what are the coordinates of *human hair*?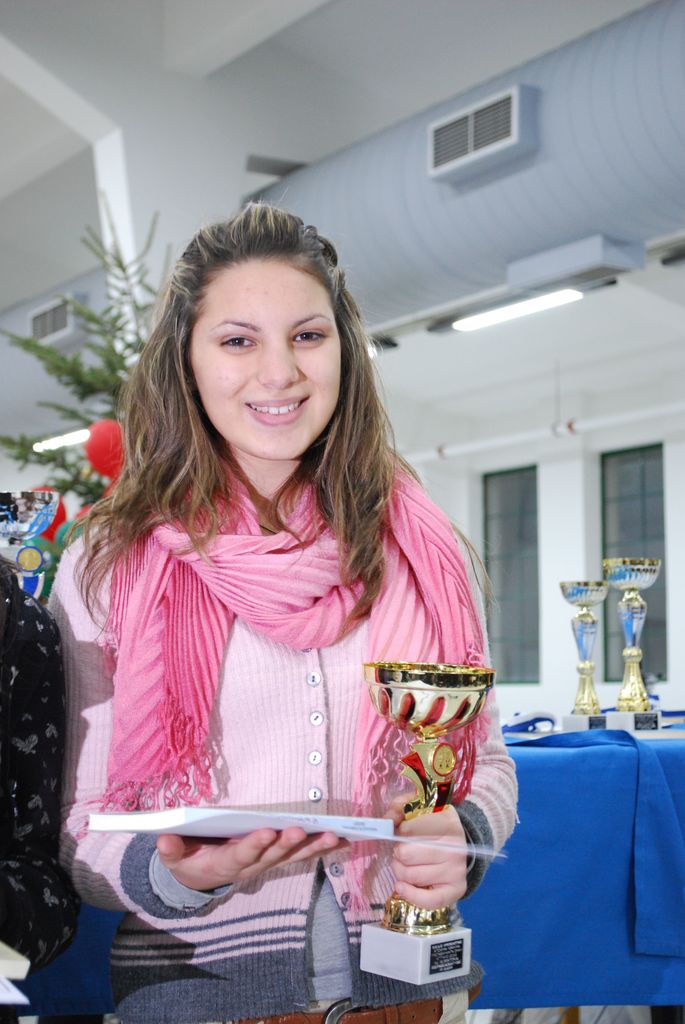
bbox=(118, 203, 386, 572).
